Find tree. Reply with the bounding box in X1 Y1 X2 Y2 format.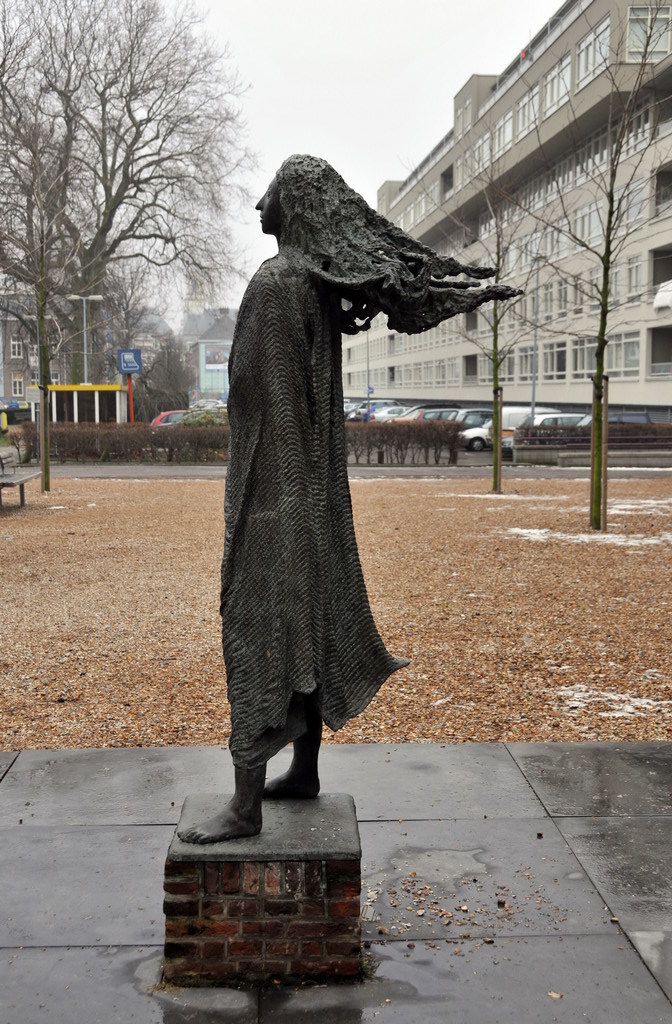
408 154 582 489.
